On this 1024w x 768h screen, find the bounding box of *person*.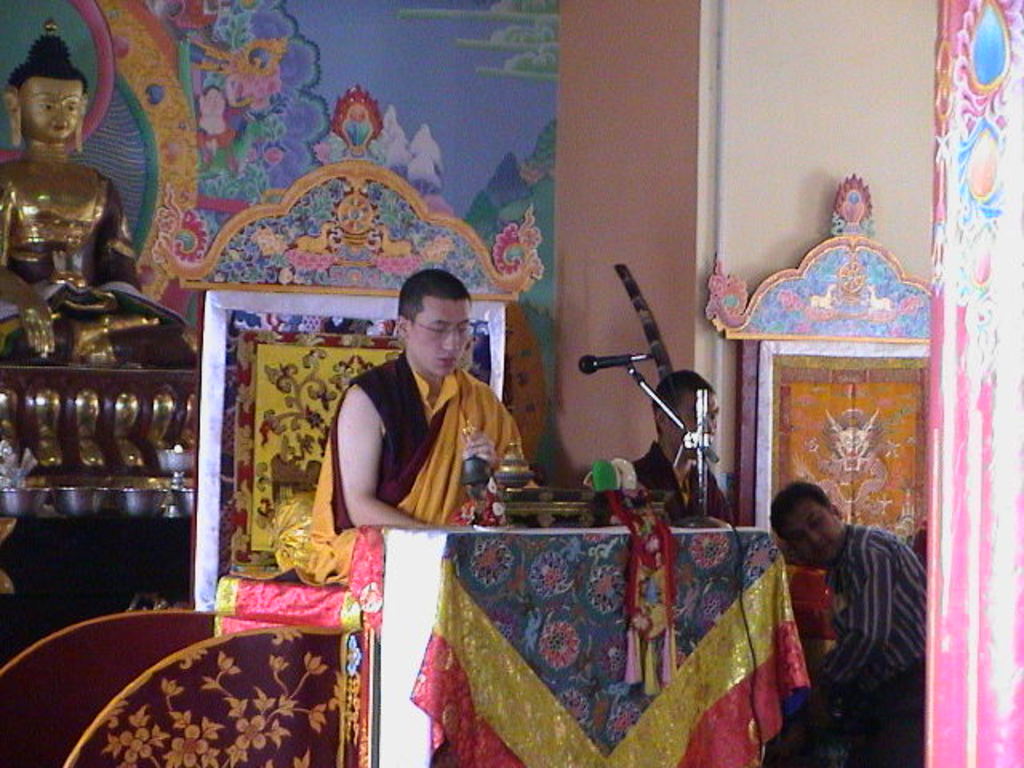
Bounding box: bbox=[605, 374, 722, 526].
